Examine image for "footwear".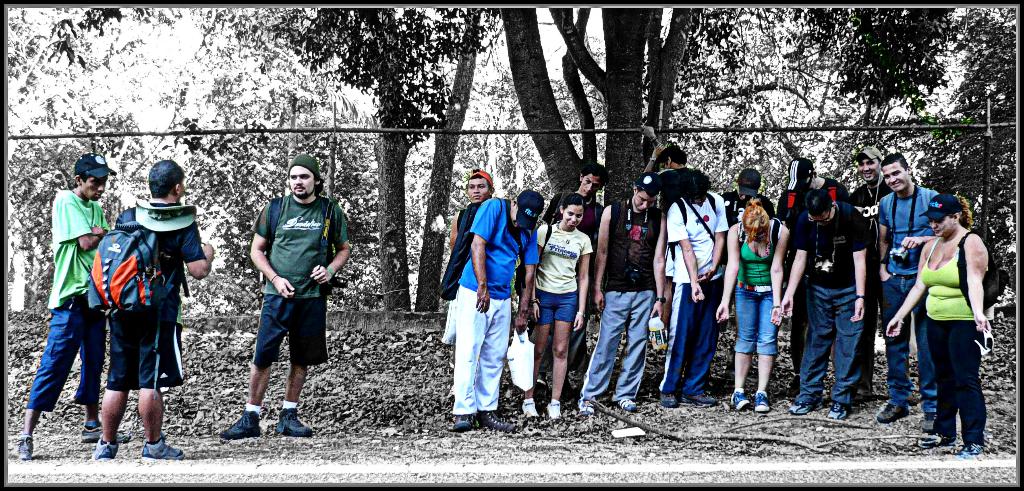
Examination result: bbox=[479, 412, 516, 430].
